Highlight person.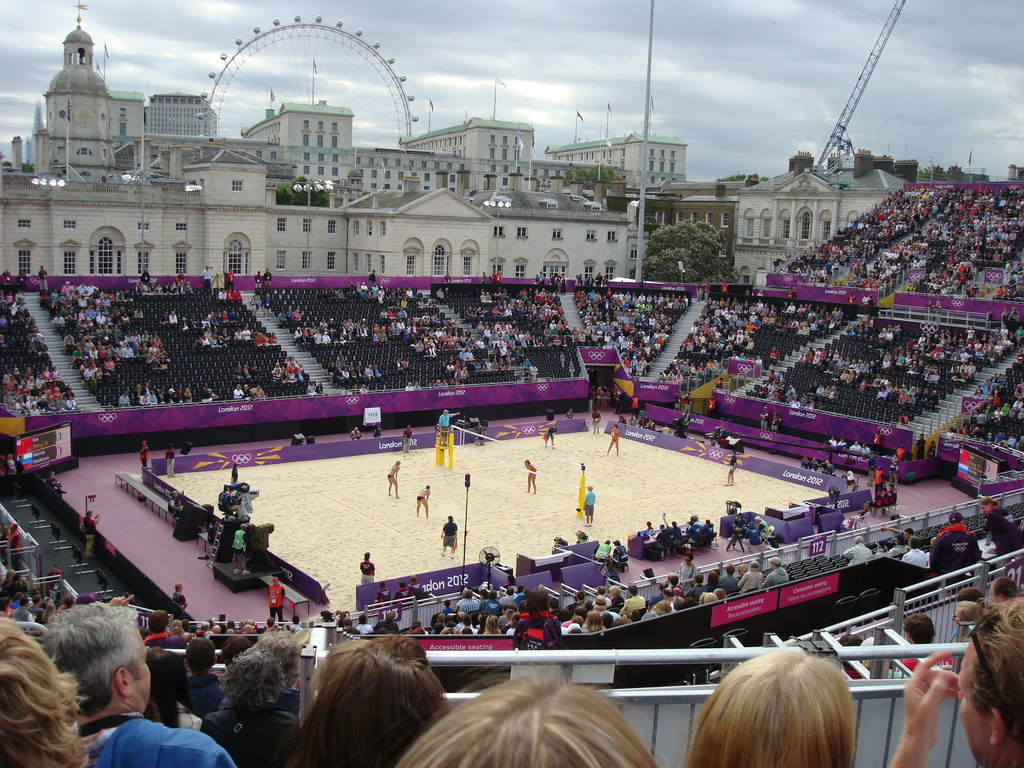
Highlighted region: detection(593, 586, 611, 610).
